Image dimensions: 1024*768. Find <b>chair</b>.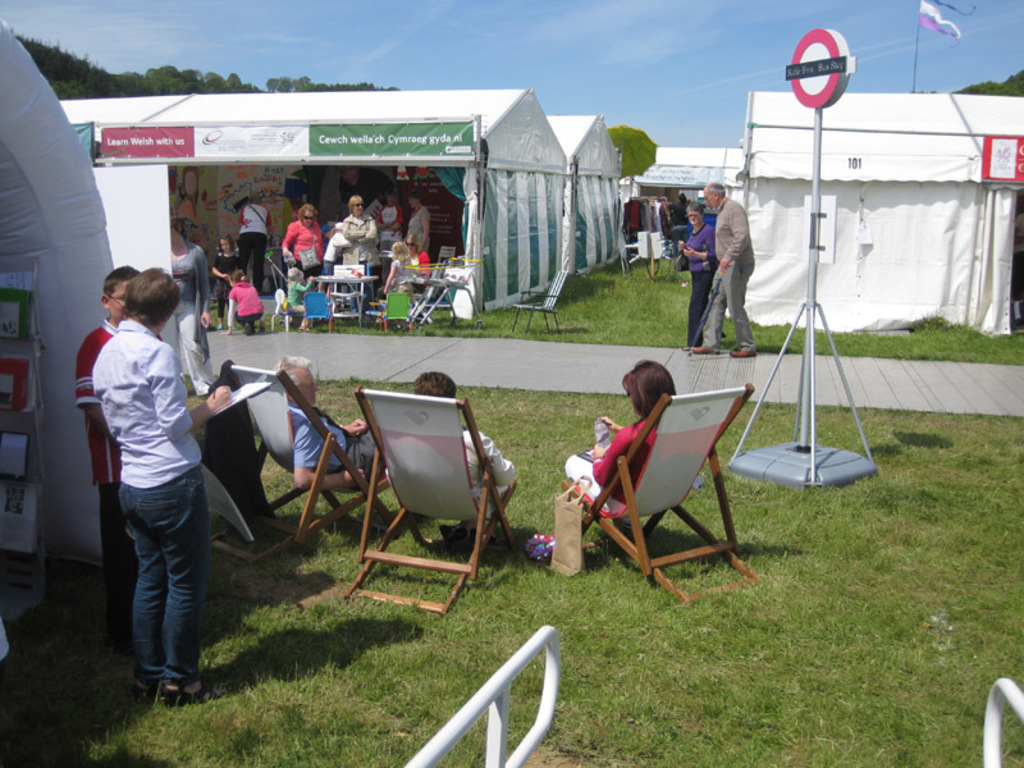
rect(370, 292, 413, 329).
